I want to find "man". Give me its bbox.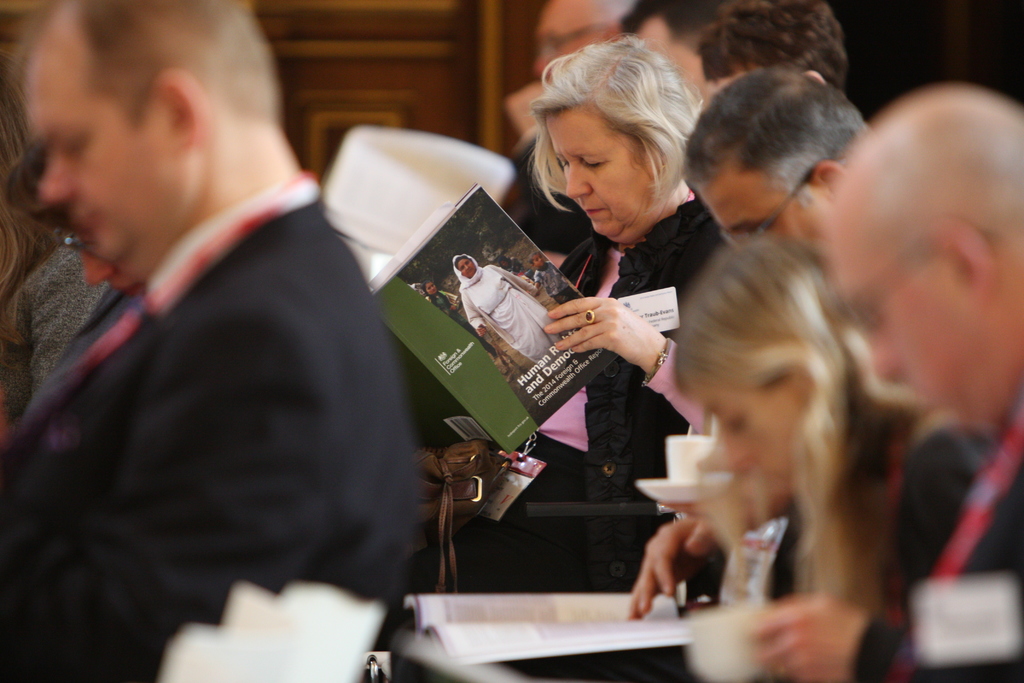
[x1=620, y1=0, x2=698, y2=90].
